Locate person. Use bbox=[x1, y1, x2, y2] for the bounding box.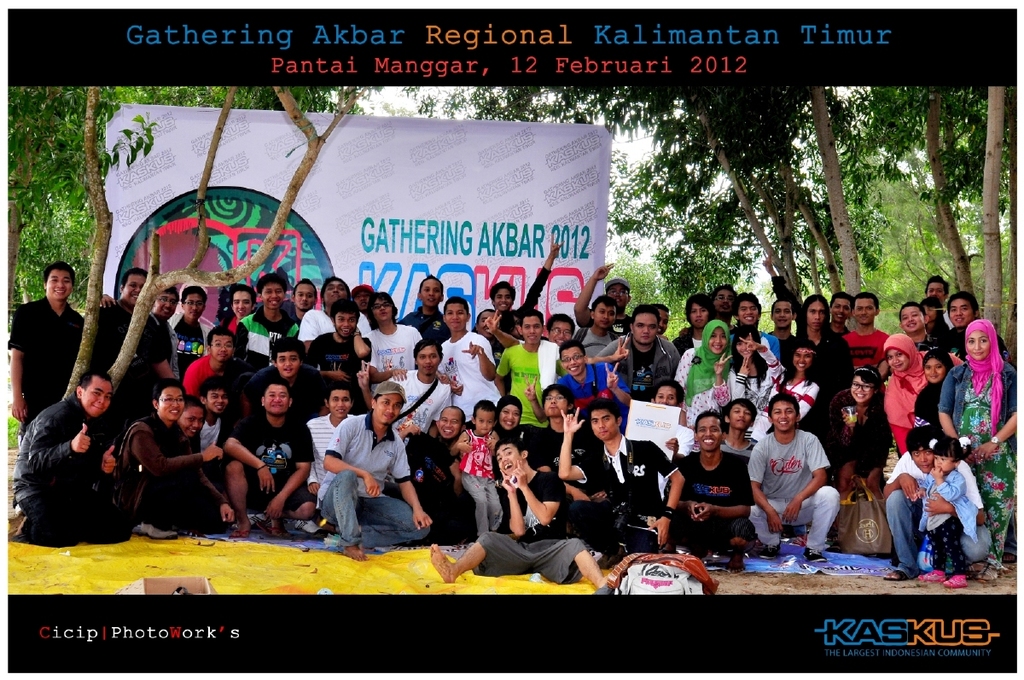
bbox=[590, 305, 684, 401].
